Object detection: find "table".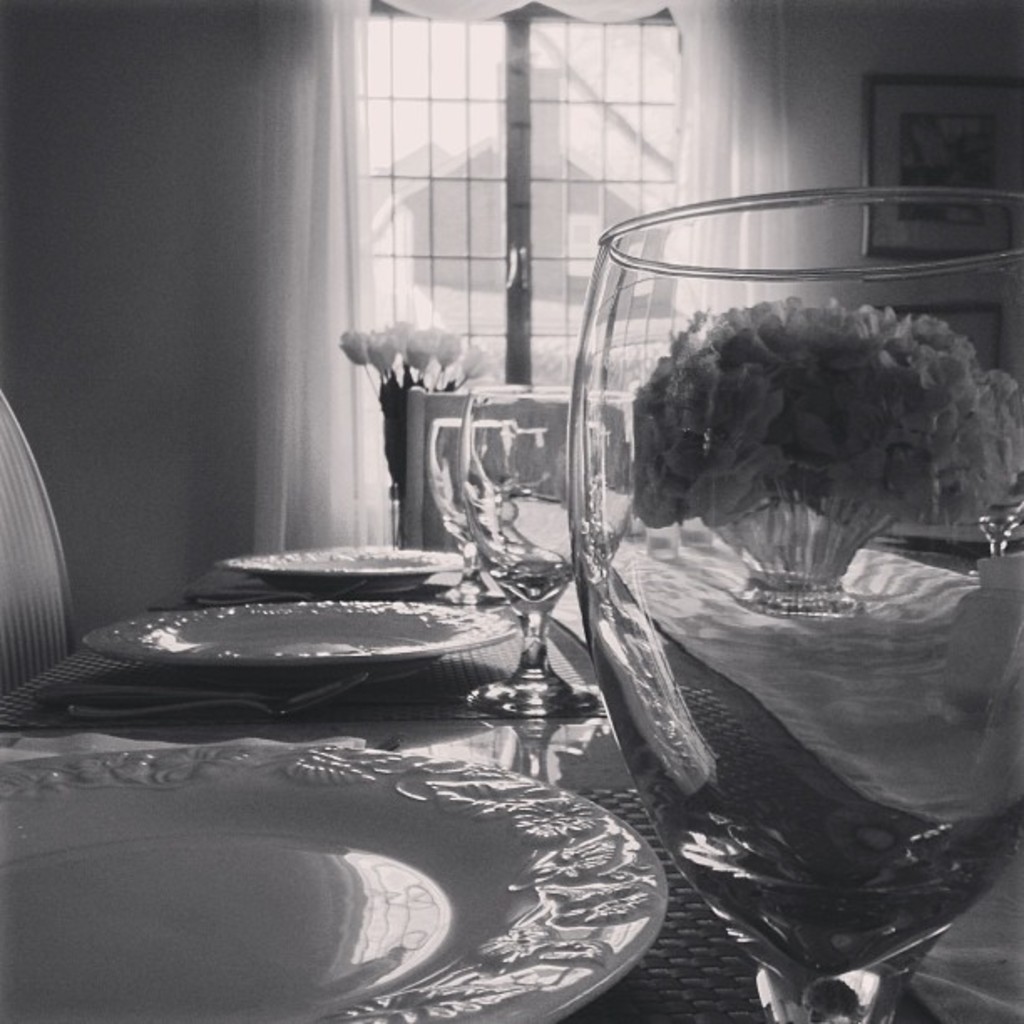
[0, 540, 1022, 1022].
